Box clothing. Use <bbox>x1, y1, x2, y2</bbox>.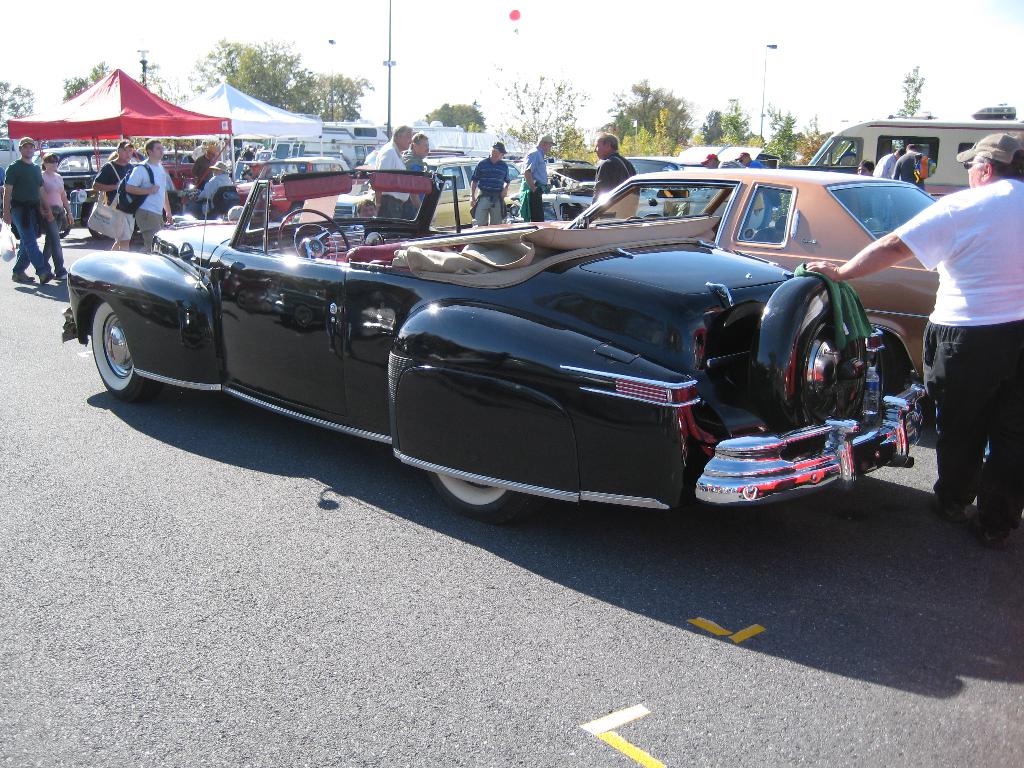
<bbox>192, 154, 214, 188</bbox>.
